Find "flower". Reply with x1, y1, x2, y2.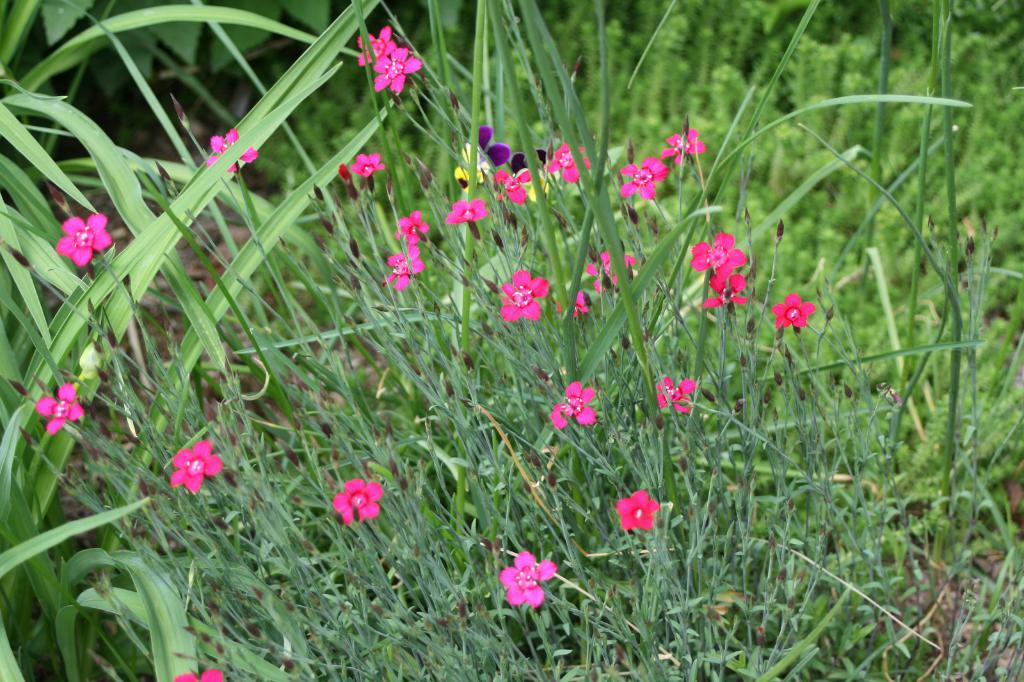
332, 479, 381, 523.
